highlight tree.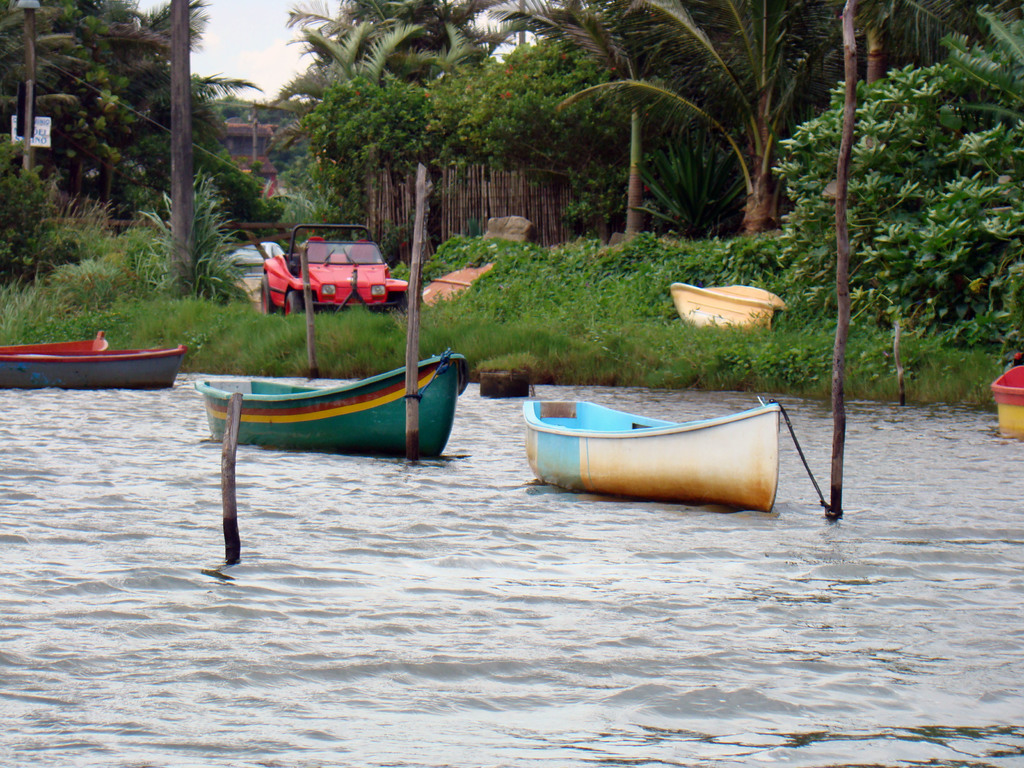
Highlighted region: (1,8,92,128).
